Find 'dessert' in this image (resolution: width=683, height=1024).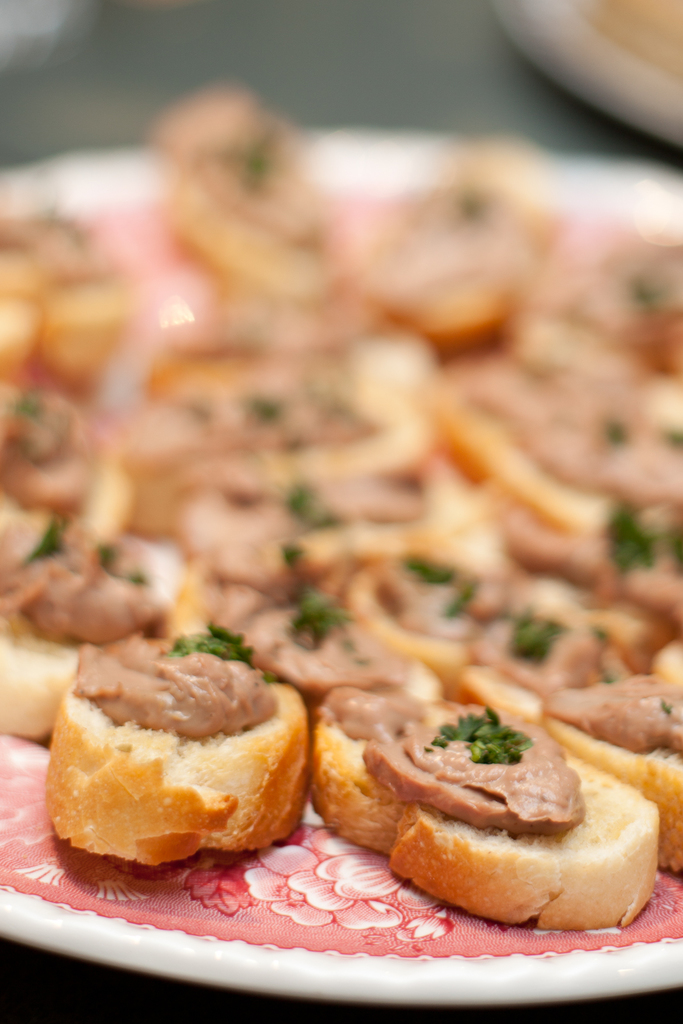
(left=38, top=280, right=130, bottom=393).
